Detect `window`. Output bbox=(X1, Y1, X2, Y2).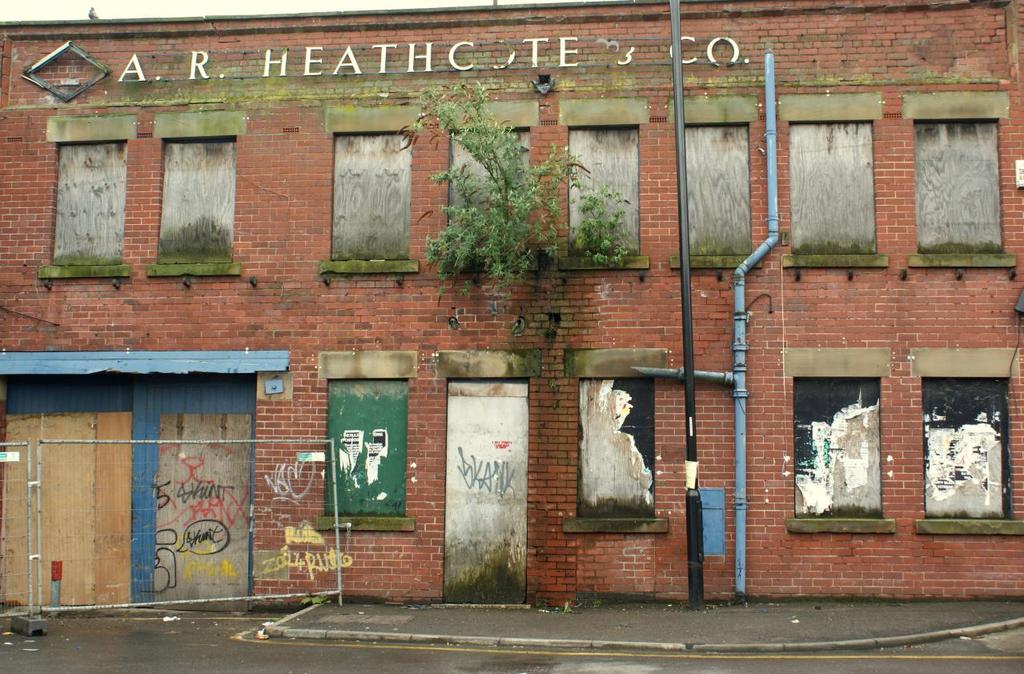
bbox=(666, 92, 768, 273).
